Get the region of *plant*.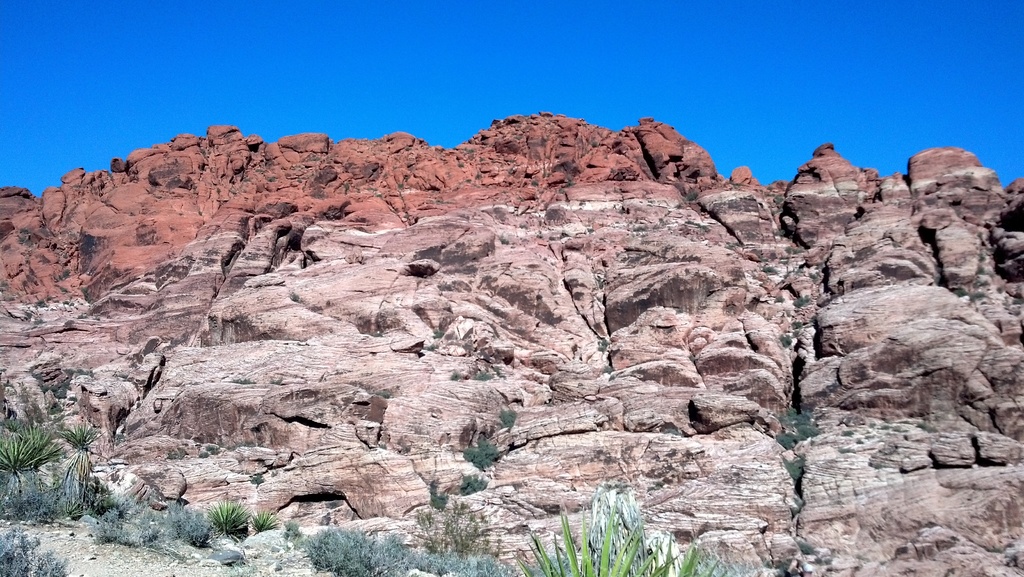
bbox(0, 525, 72, 576).
